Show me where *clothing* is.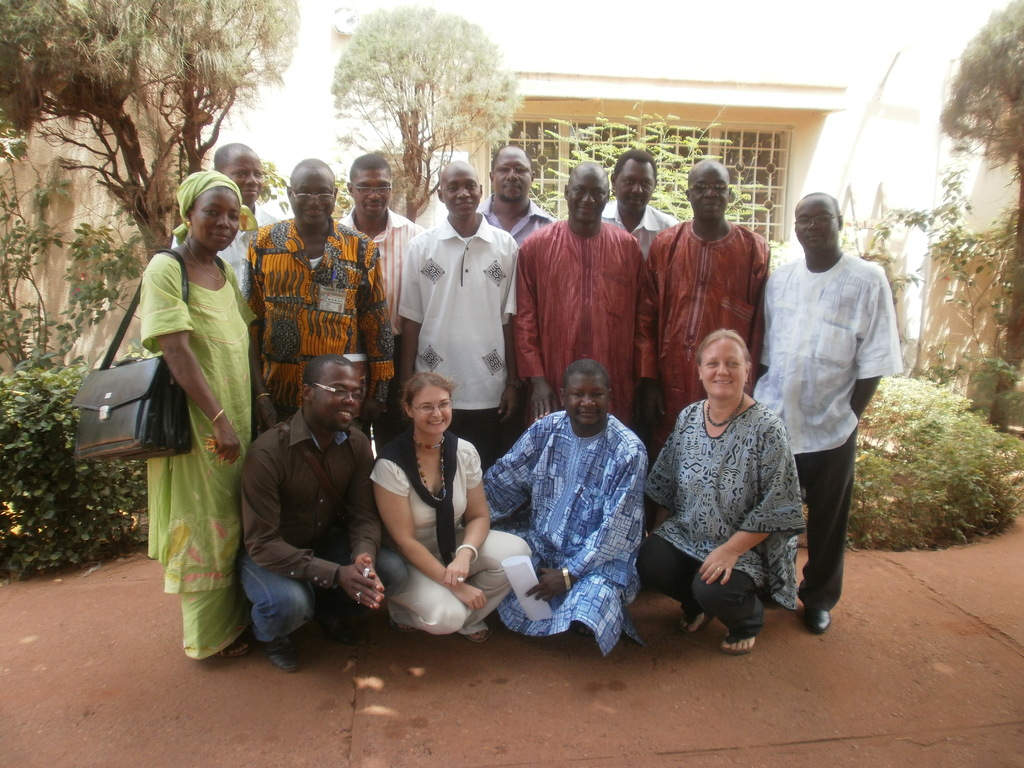
*clothing* is at 165, 205, 276, 303.
